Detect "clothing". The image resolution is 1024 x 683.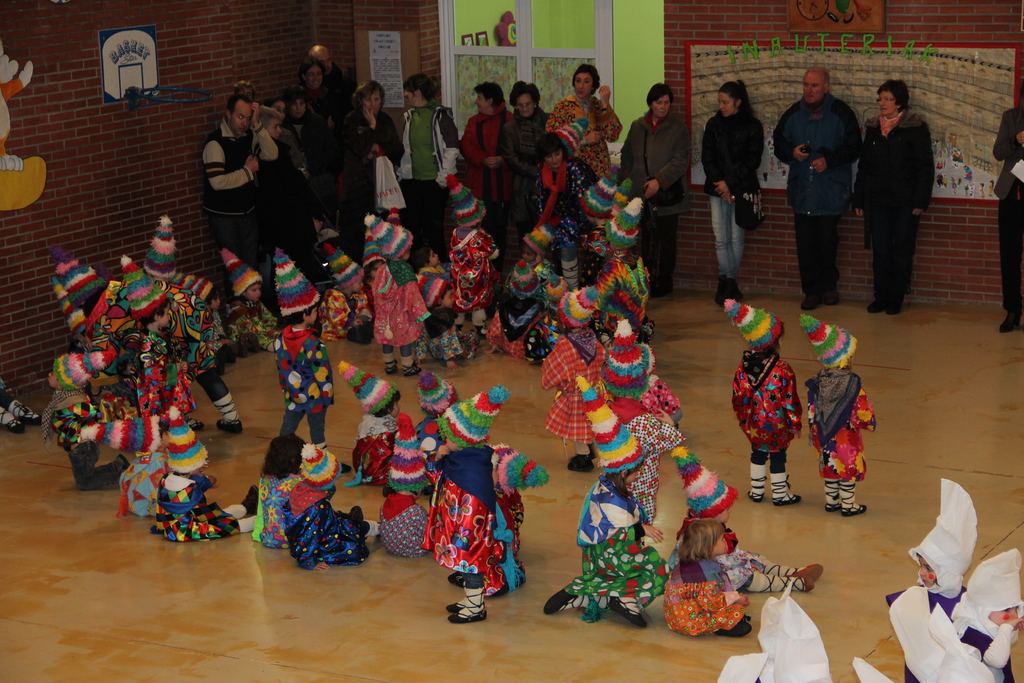
locate(860, 108, 934, 298).
